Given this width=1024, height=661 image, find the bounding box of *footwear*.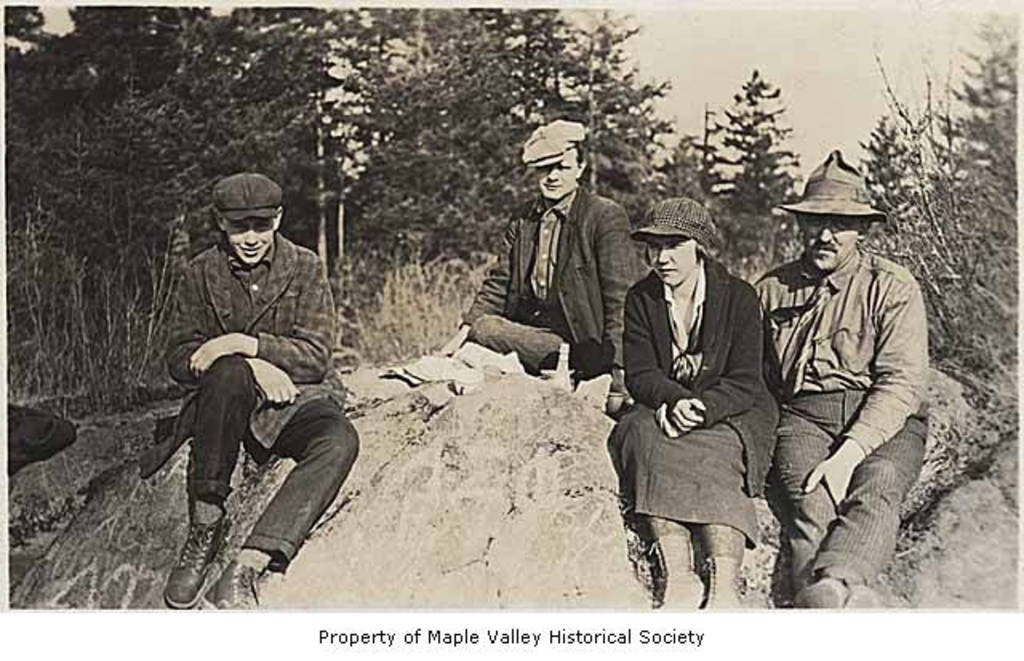
pyautogui.locateOnScreen(704, 549, 749, 611).
